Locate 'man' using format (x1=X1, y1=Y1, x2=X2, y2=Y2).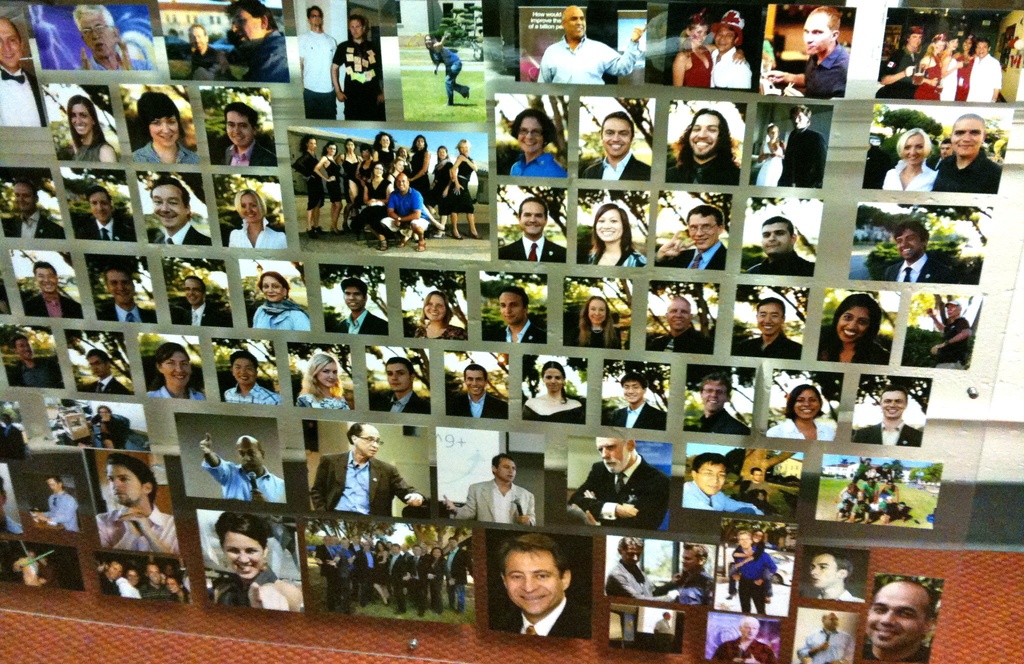
(x1=87, y1=350, x2=136, y2=398).
